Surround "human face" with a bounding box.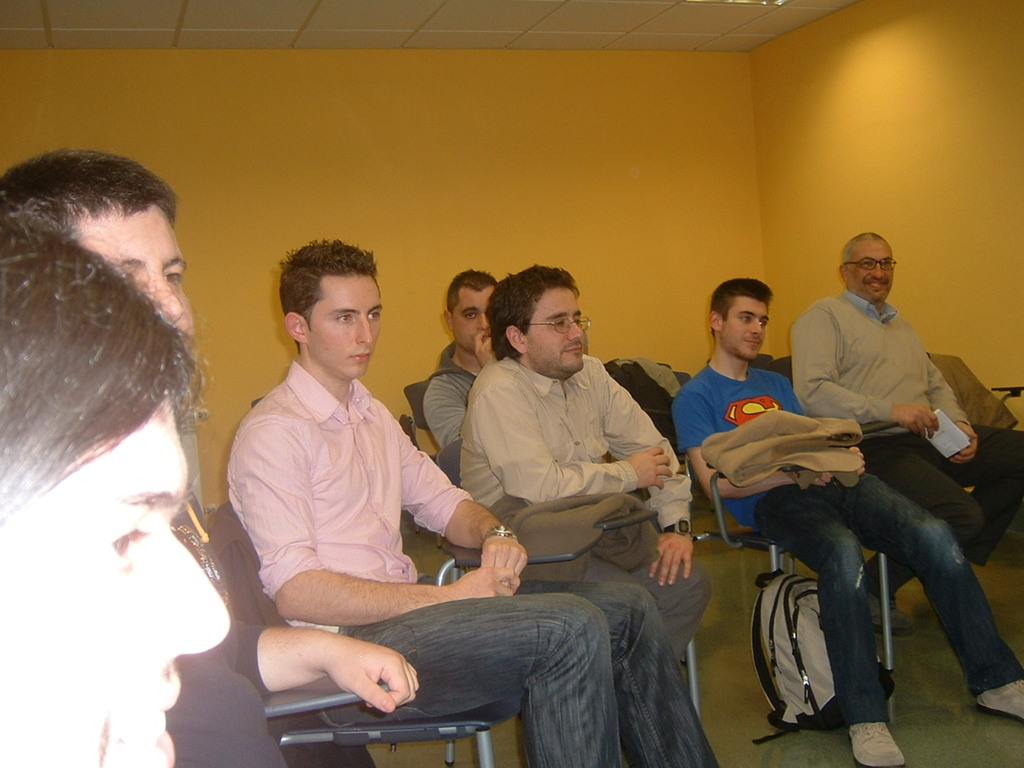
(526, 290, 586, 374).
